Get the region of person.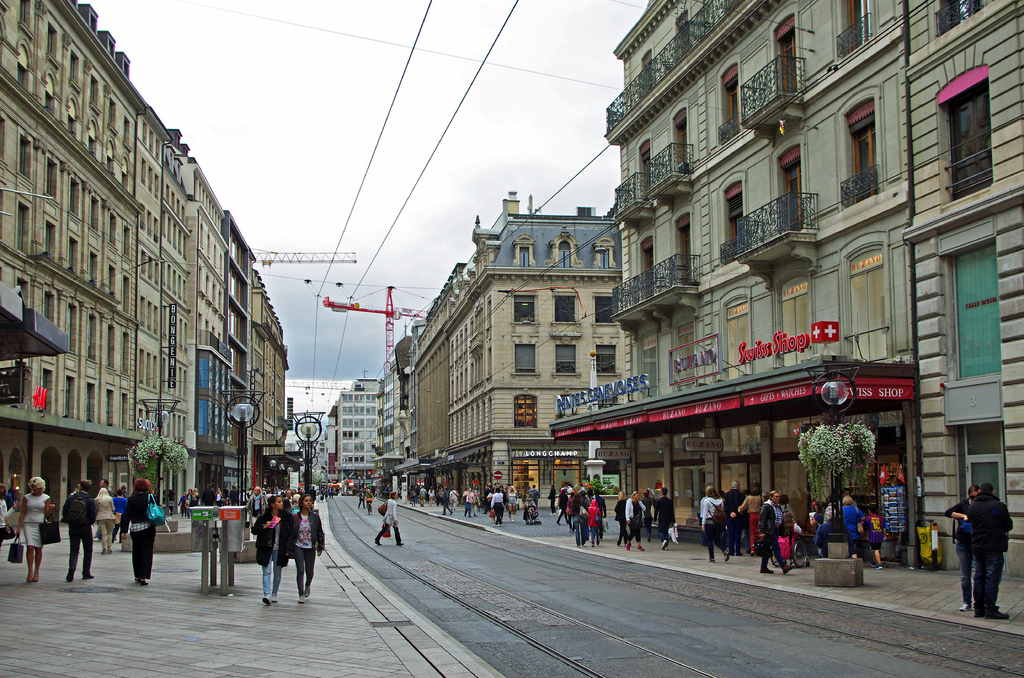
614/492/628/543.
